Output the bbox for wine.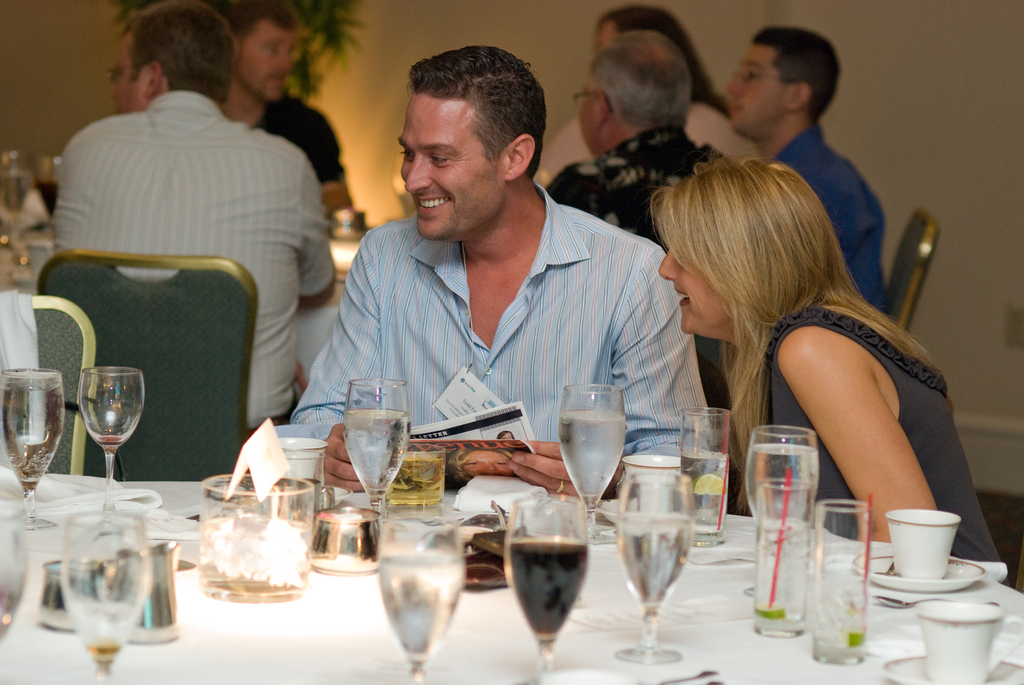
506:540:586:642.
